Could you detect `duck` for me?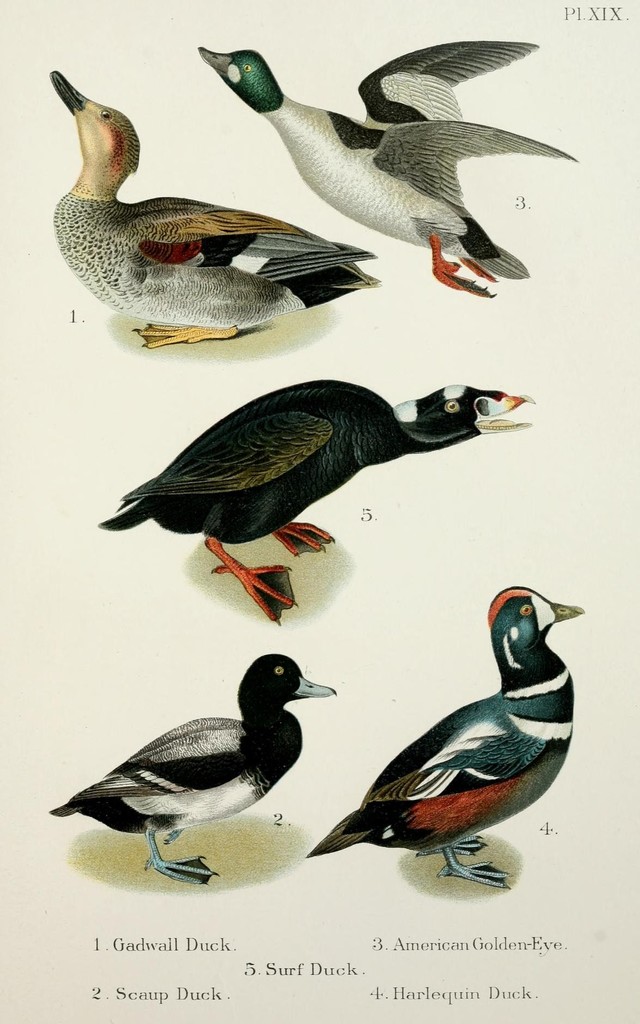
Detection result: bbox(47, 634, 342, 915).
